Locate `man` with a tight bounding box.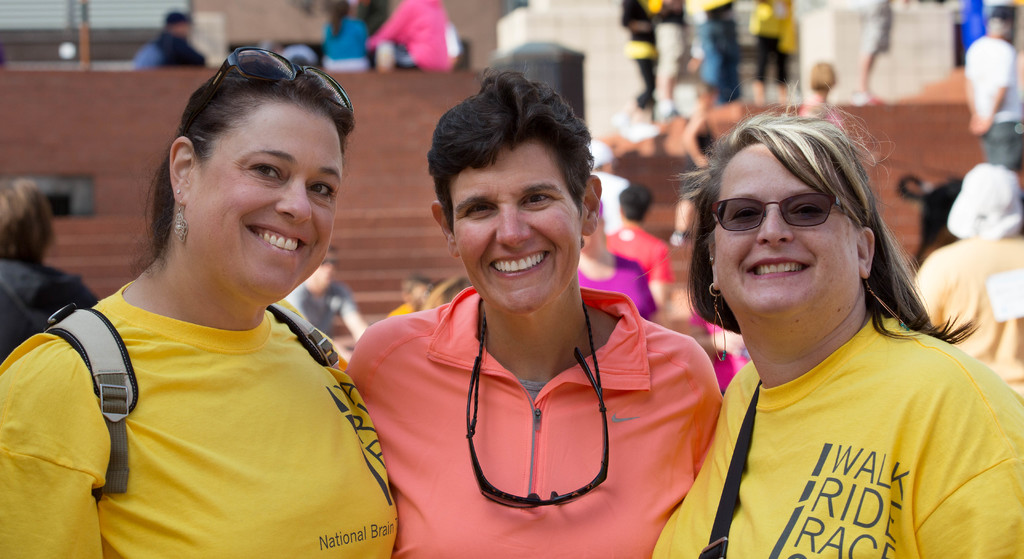
959:0:1023:164.
